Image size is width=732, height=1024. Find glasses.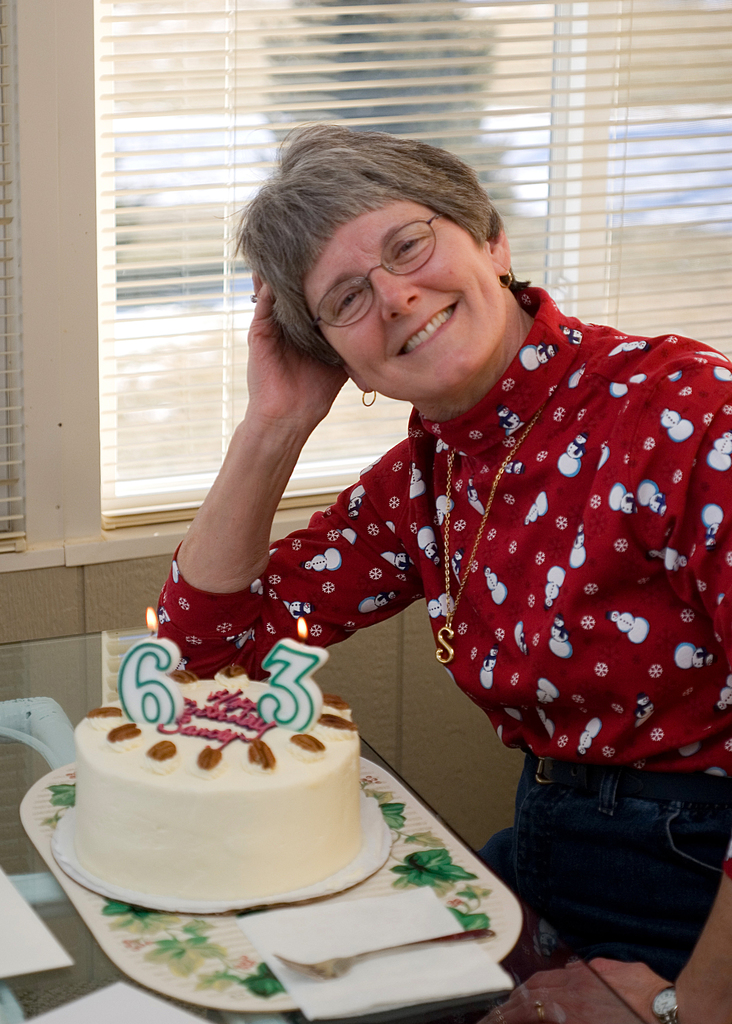
locate(312, 212, 446, 331).
